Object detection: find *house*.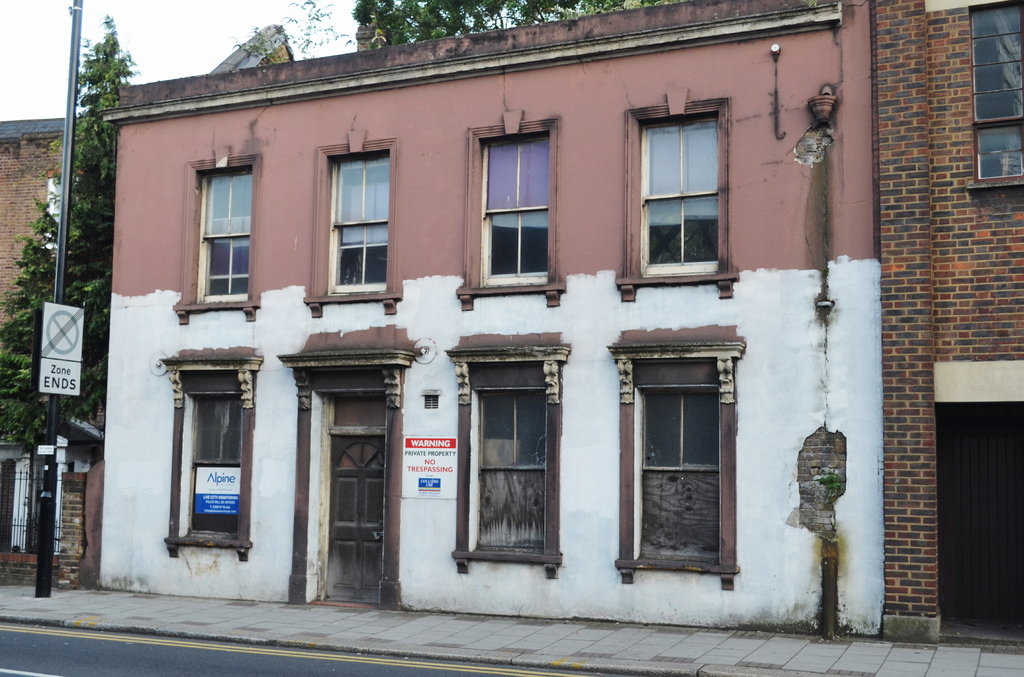
box=[876, 0, 1023, 642].
